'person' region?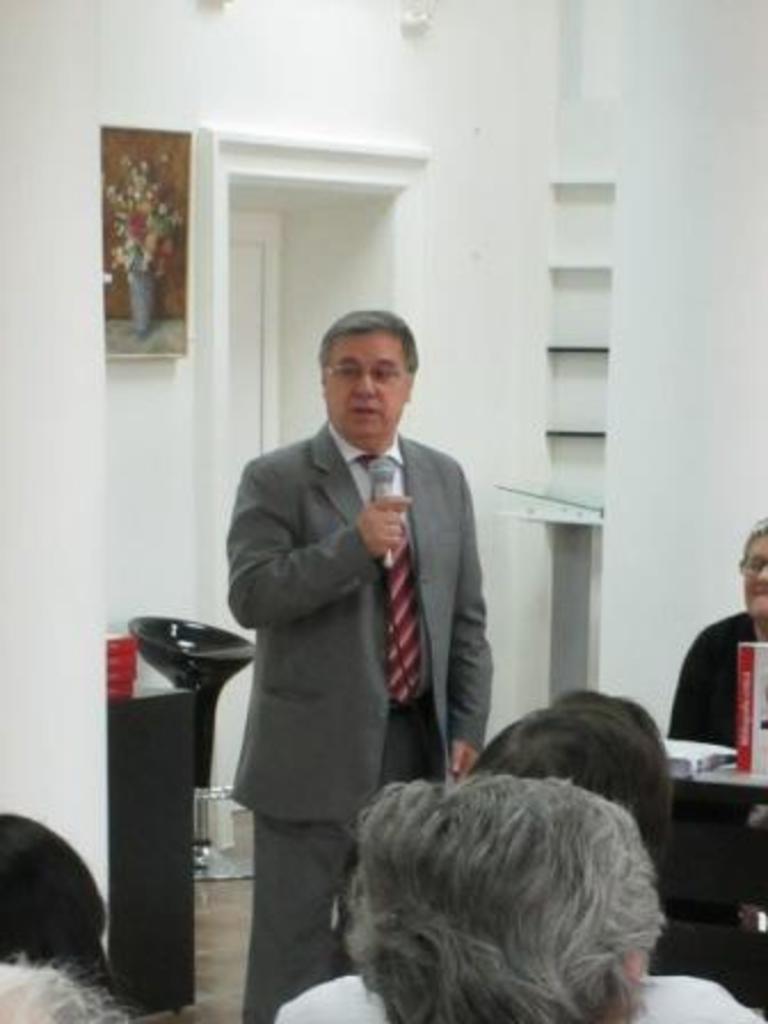
<region>229, 311, 494, 1022</region>
